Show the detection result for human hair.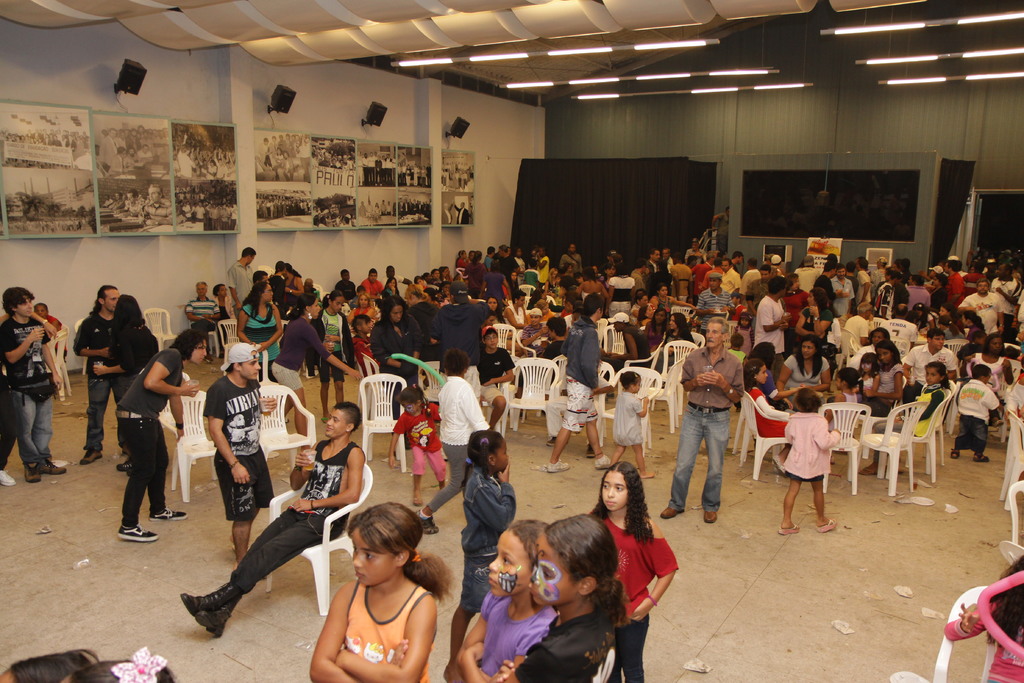
BBox(355, 284, 364, 294).
